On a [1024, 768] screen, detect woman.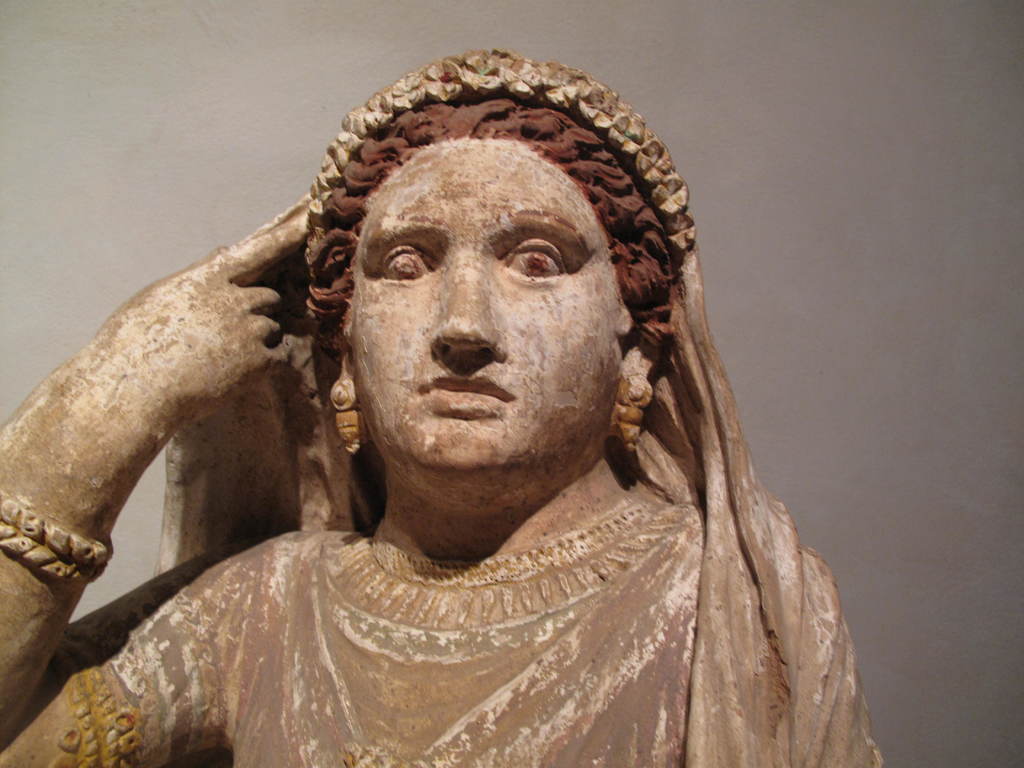
Rect(0, 47, 884, 767).
